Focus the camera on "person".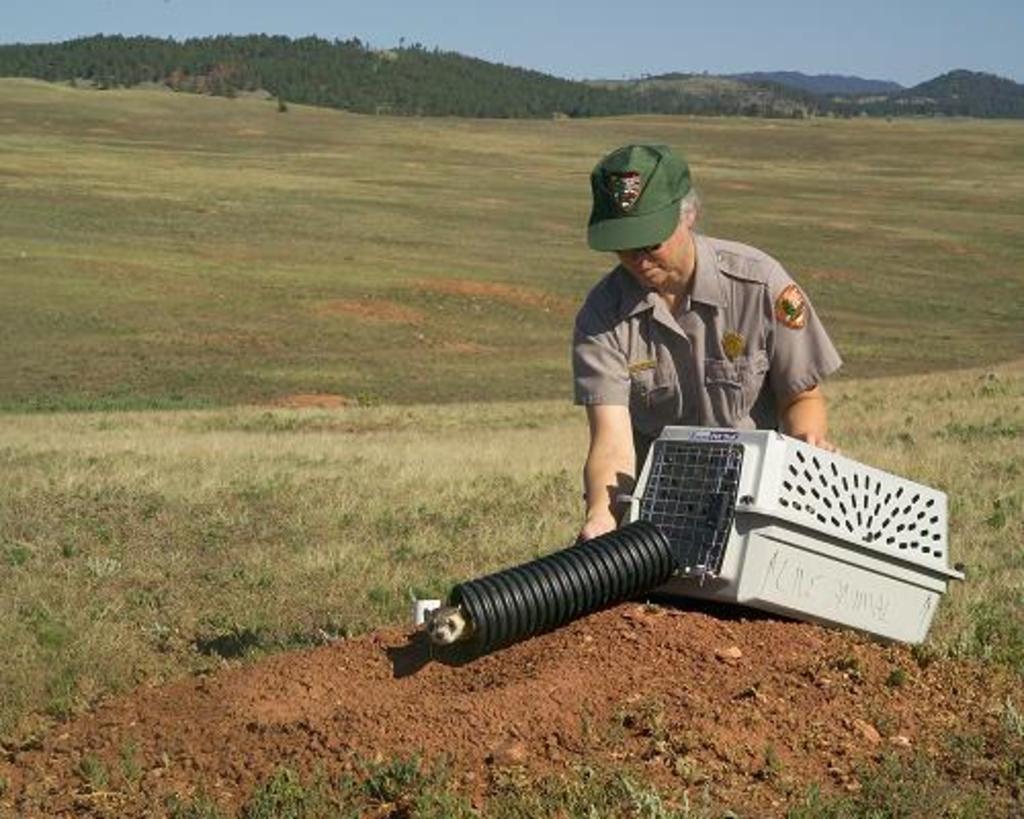
Focus region: region(532, 176, 834, 495).
